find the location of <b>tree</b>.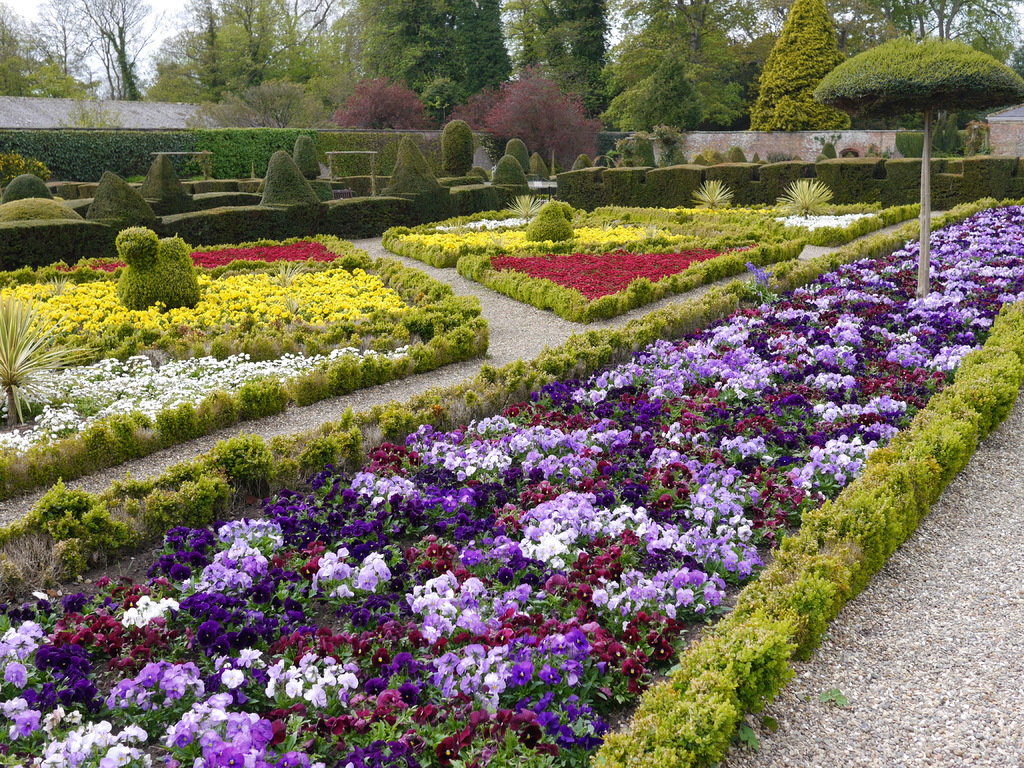
Location: (748,0,908,143).
